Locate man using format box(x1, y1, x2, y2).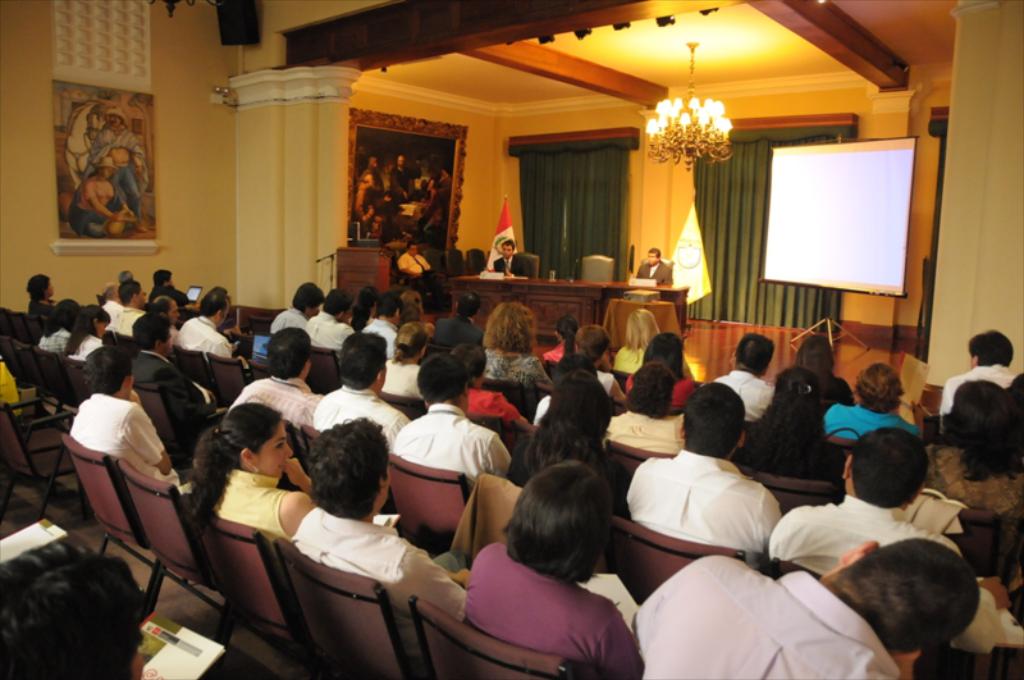
box(294, 409, 465, 610).
